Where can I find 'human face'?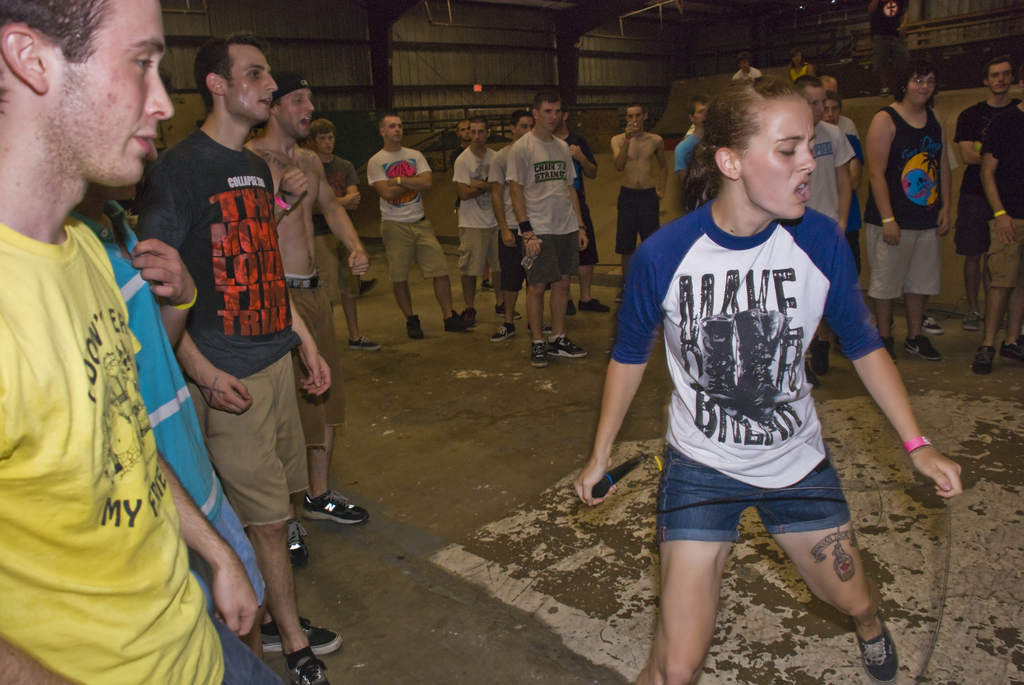
You can find it at (540, 107, 564, 134).
